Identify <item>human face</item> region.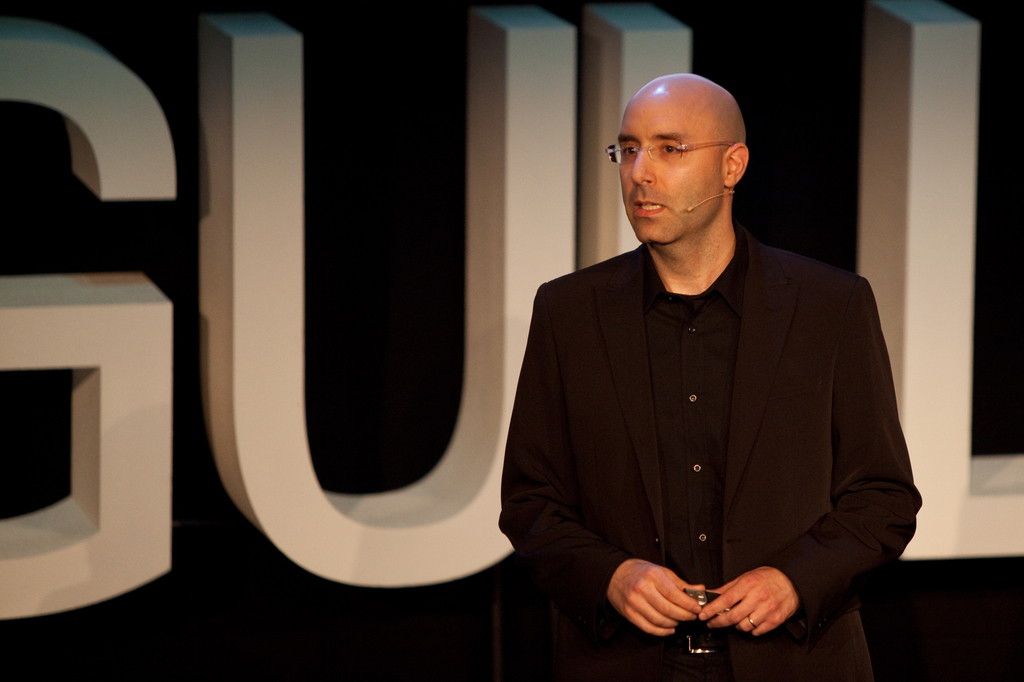
Region: (left=618, top=77, right=726, bottom=248).
